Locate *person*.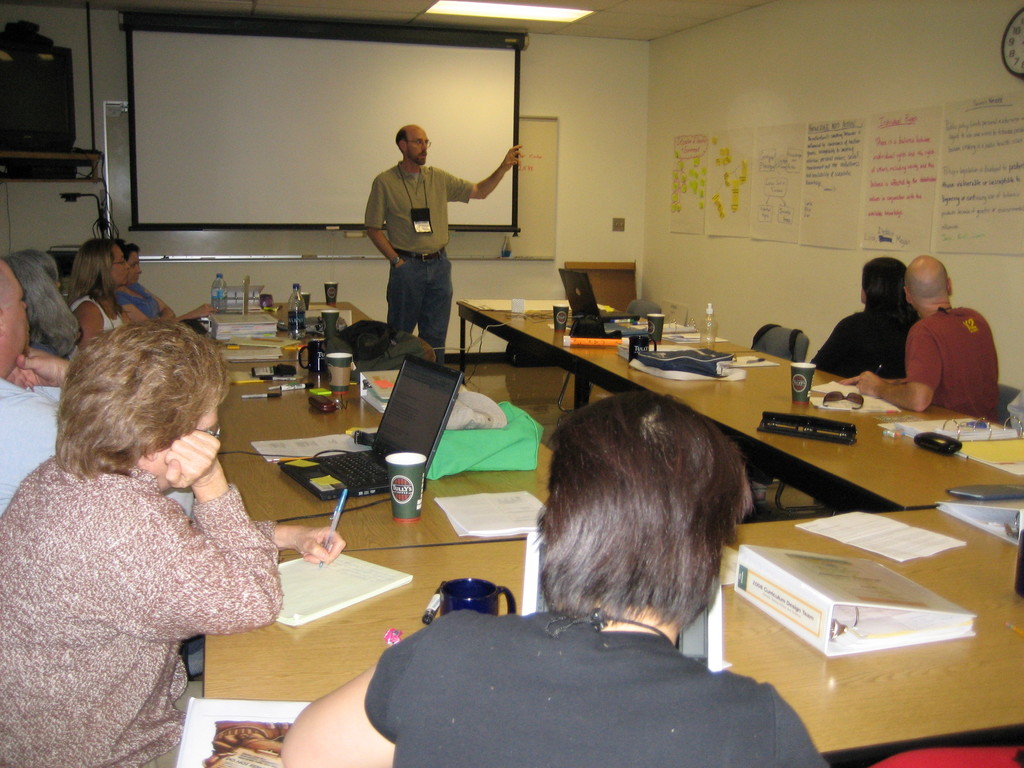
Bounding box: Rect(364, 125, 524, 365).
